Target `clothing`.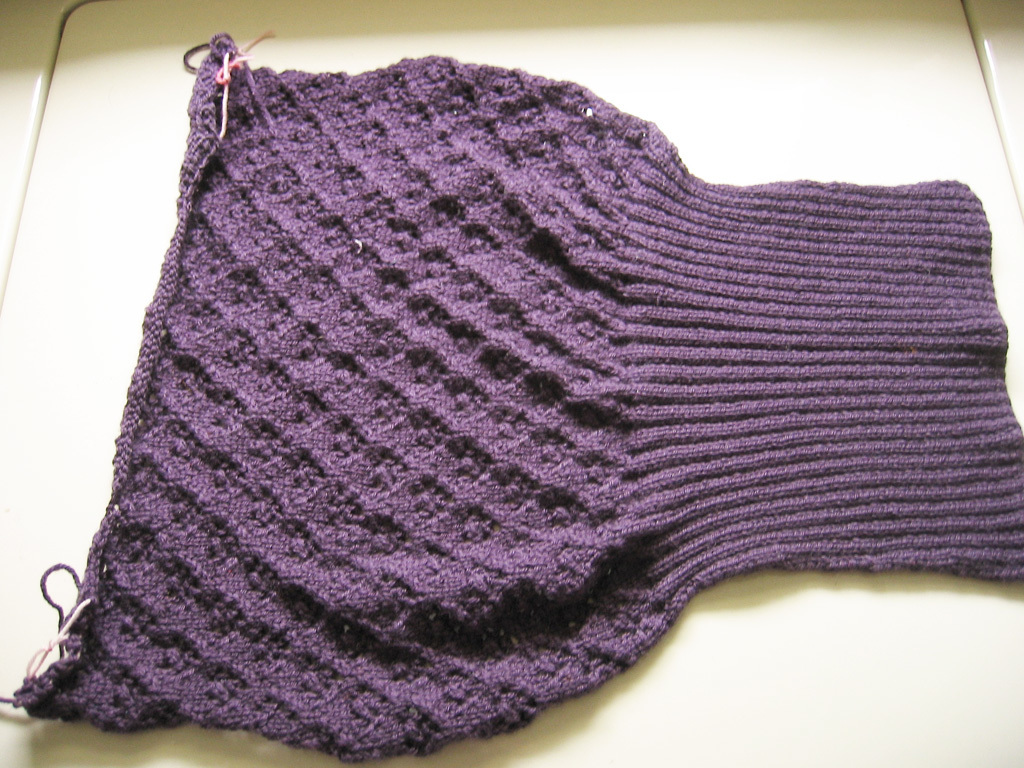
Target region: 8 25 1023 762.
